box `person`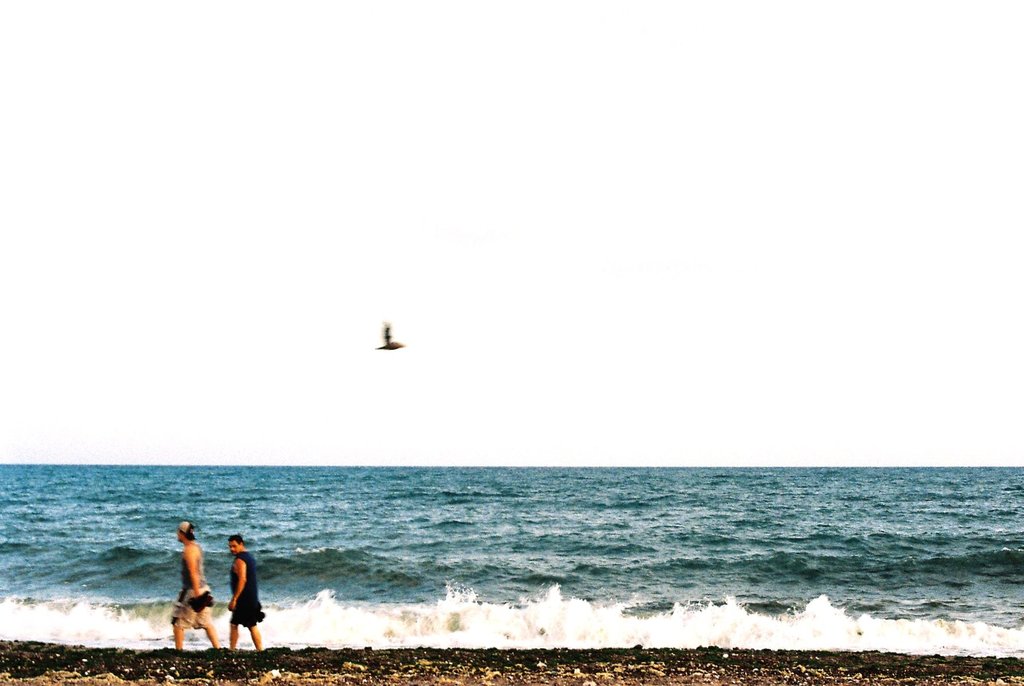
detection(171, 521, 223, 648)
